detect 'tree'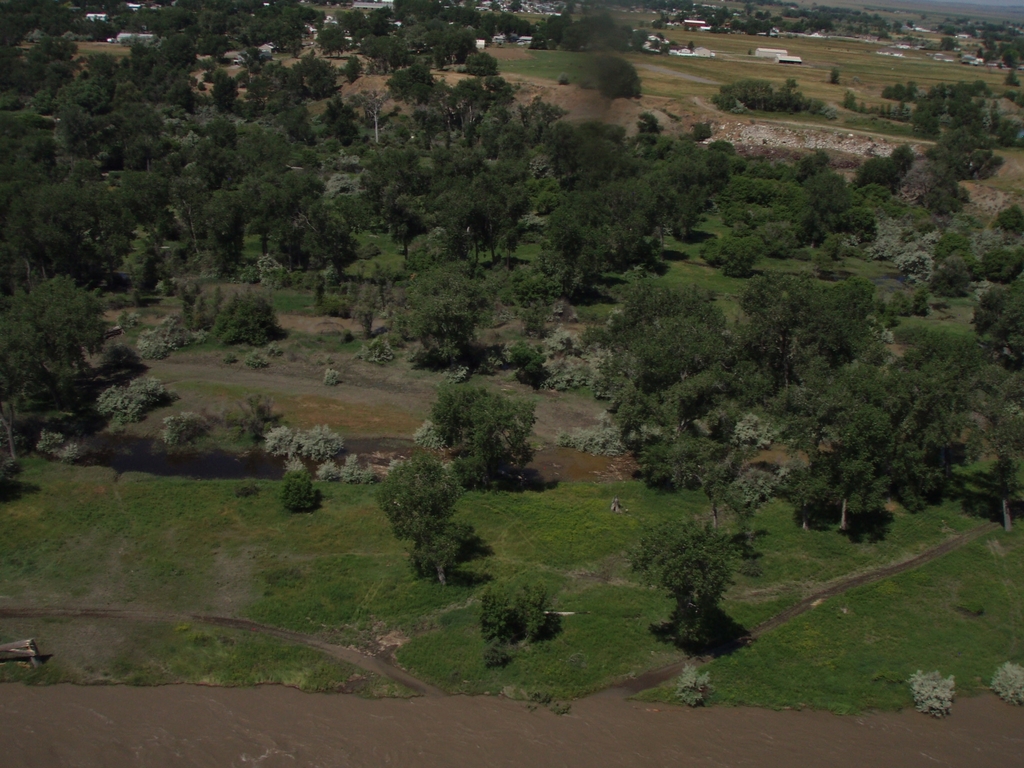
(308,22,340,57)
